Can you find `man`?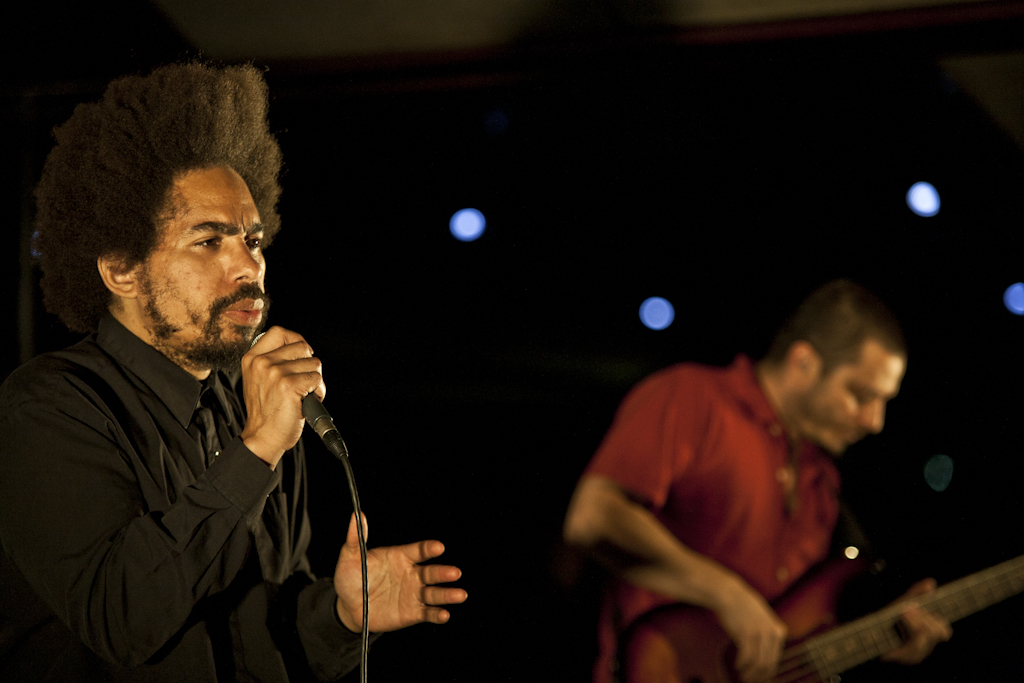
Yes, bounding box: select_region(11, 80, 420, 678).
